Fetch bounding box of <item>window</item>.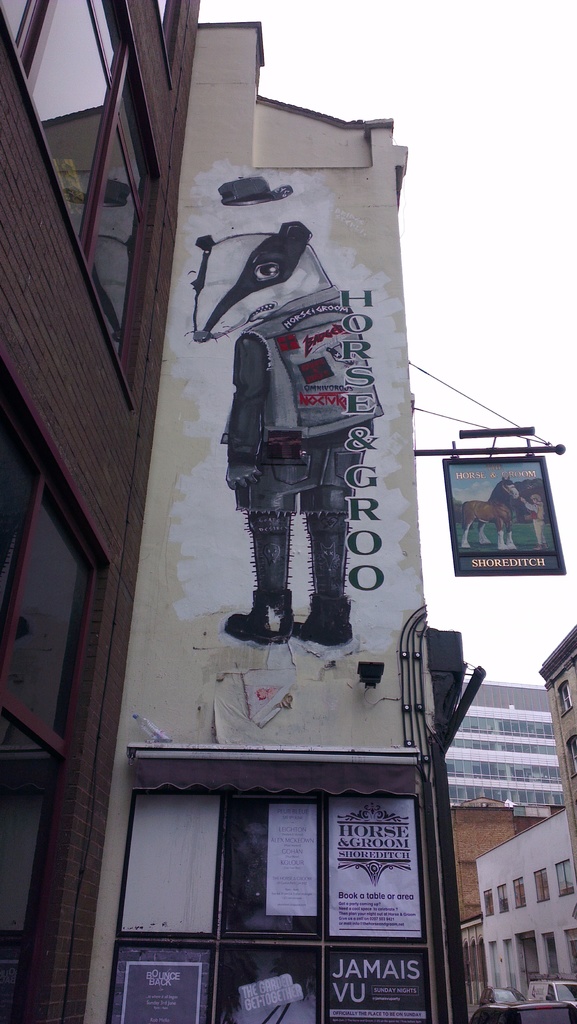
Bbox: 108:790:428:1022.
